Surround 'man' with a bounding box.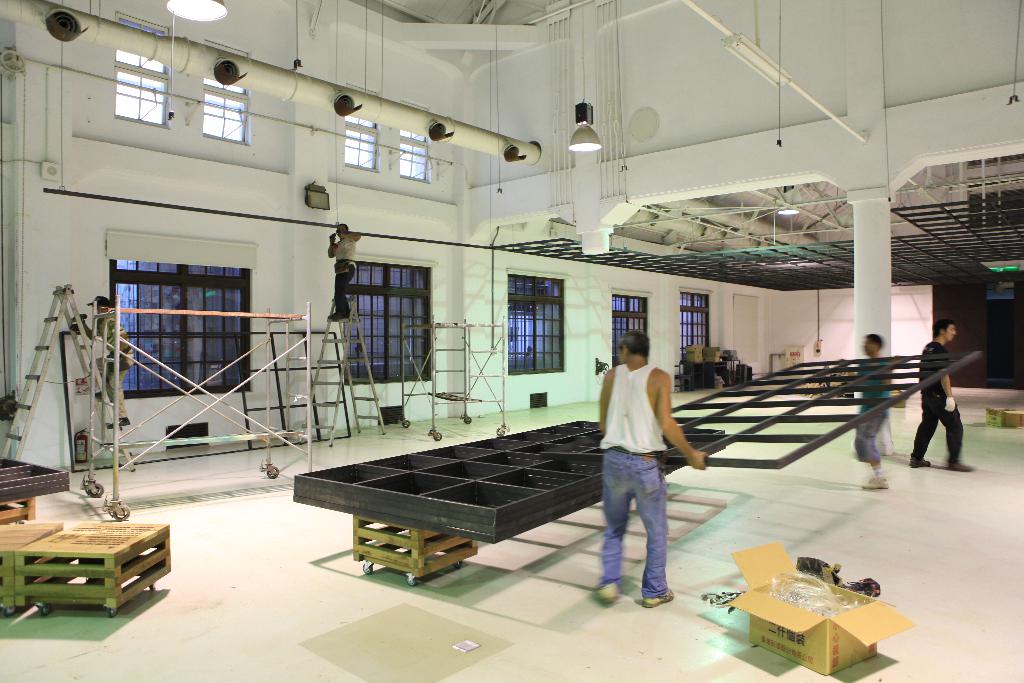
pyautogui.locateOnScreen(835, 331, 897, 490).
